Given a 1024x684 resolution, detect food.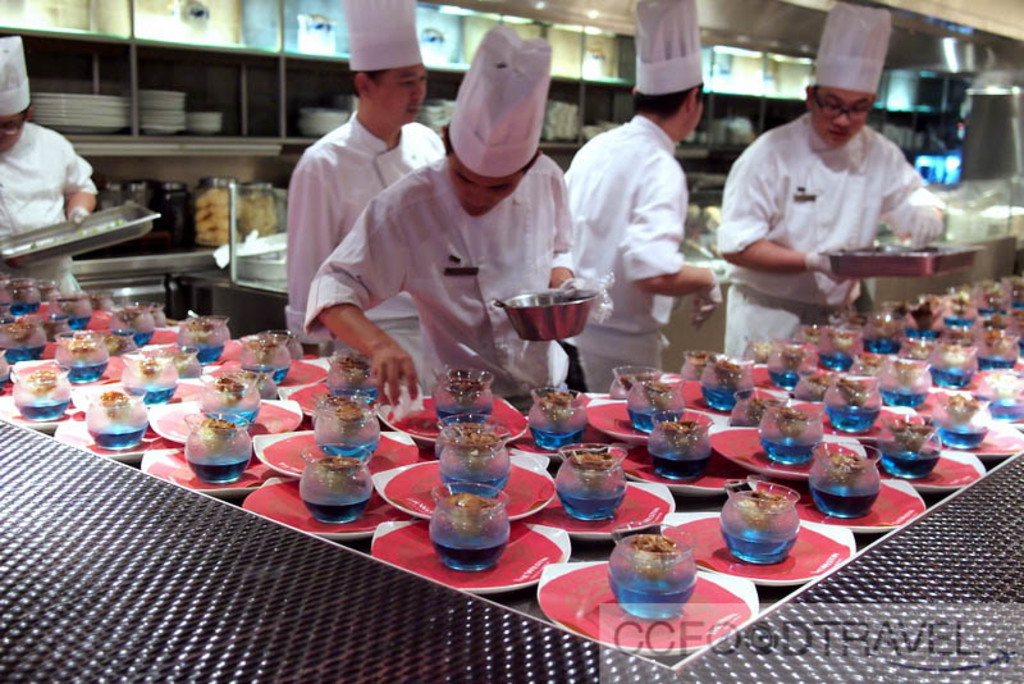
(175, 354, 202, 379).
